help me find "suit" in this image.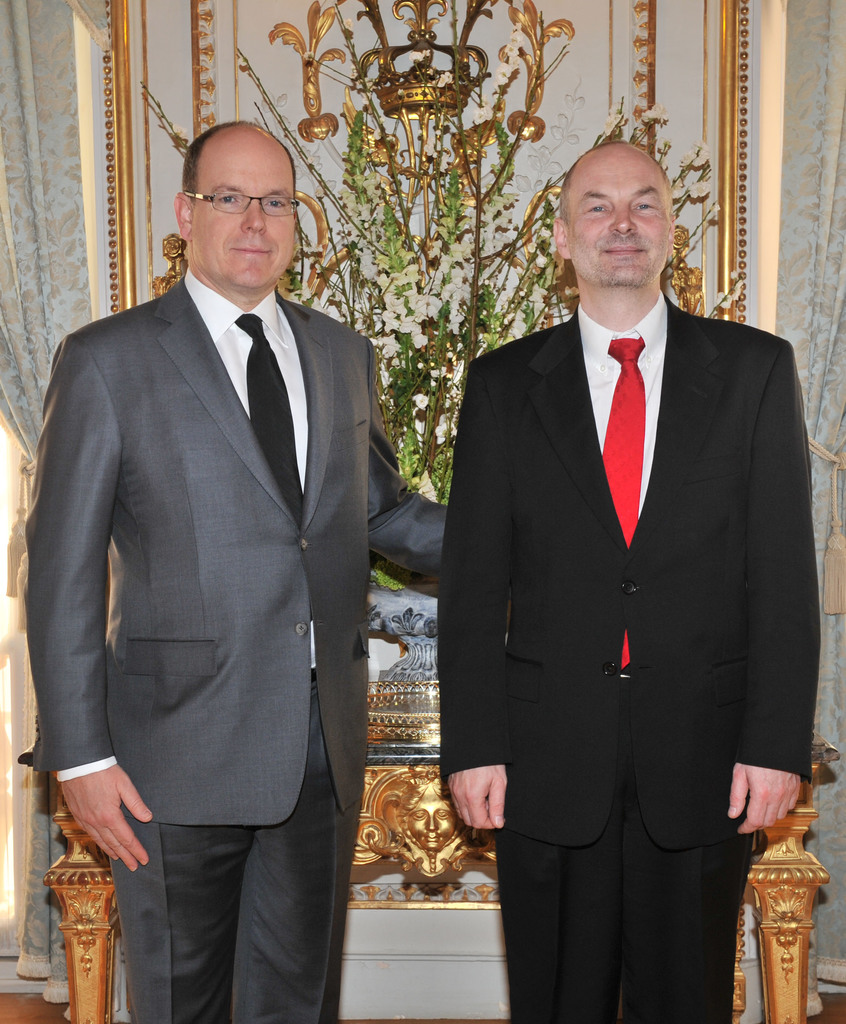
Found it: [x1=441, y1=100, x2=810, y2=1023].
